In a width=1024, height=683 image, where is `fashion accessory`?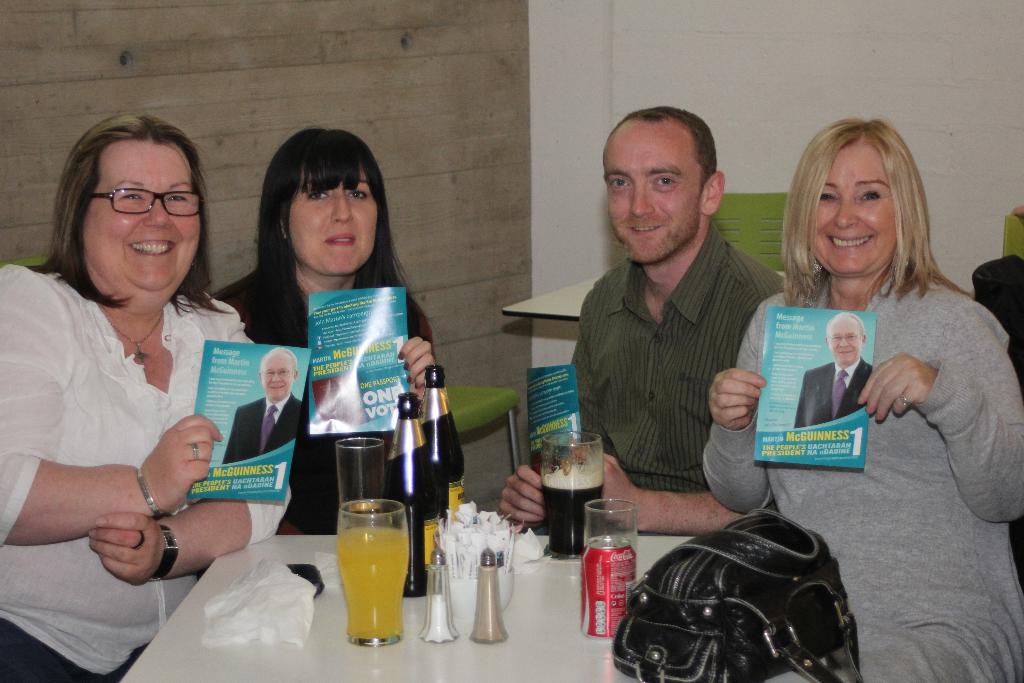
[147, 525, 181, 583].
